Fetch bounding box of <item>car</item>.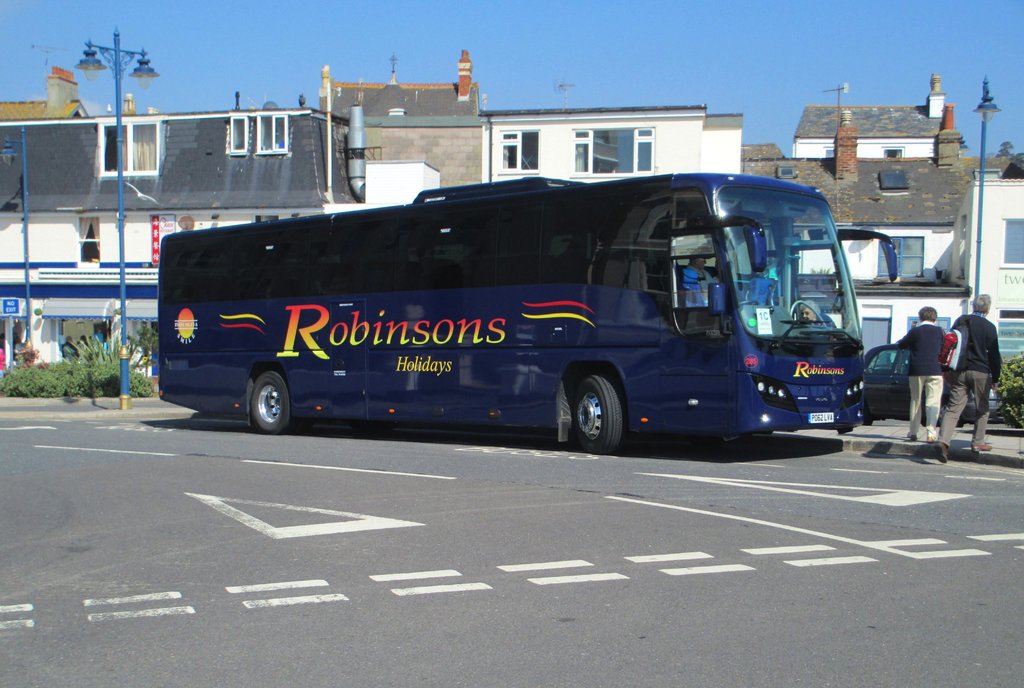
Bbox: pyautogui.locateOnScreen(851, 339, 1008, 428).
